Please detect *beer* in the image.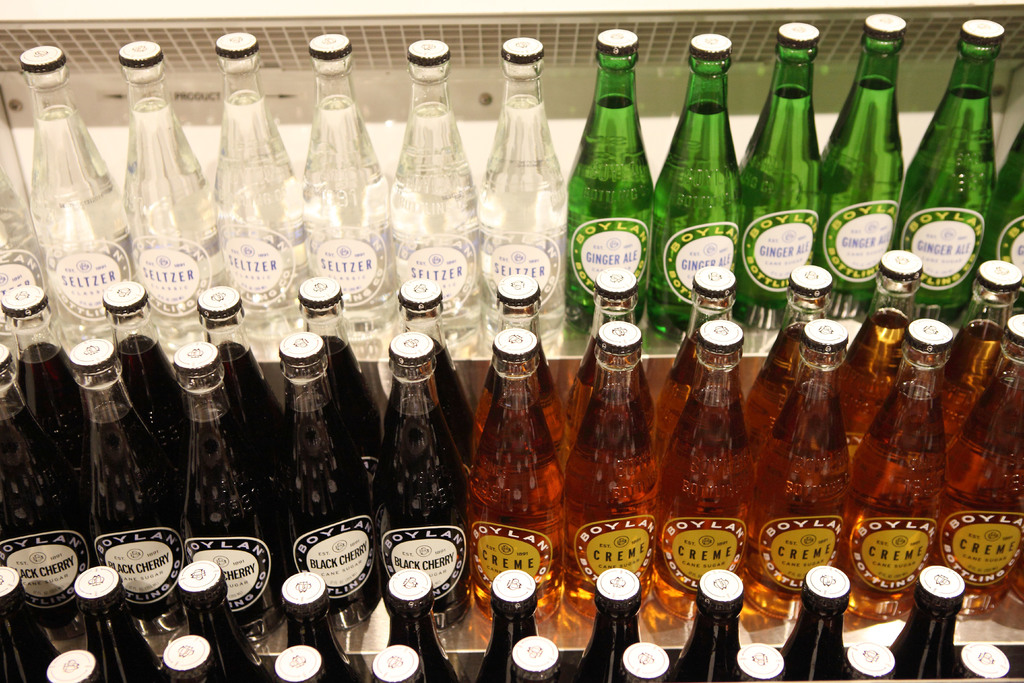
676/566/759/682.
